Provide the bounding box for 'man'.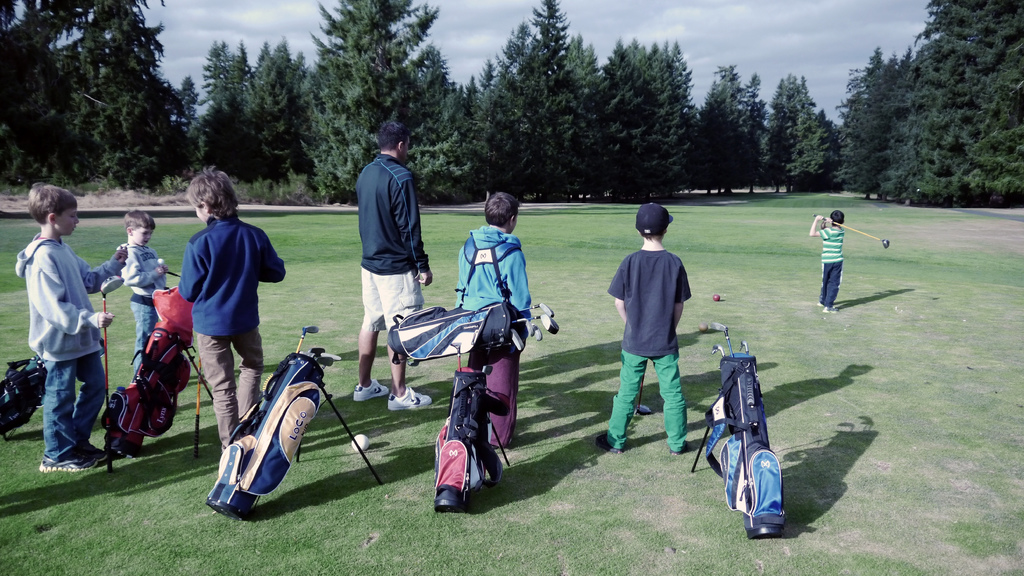
pyautogui.locateOnScreen(354, 121, 433, 408).
